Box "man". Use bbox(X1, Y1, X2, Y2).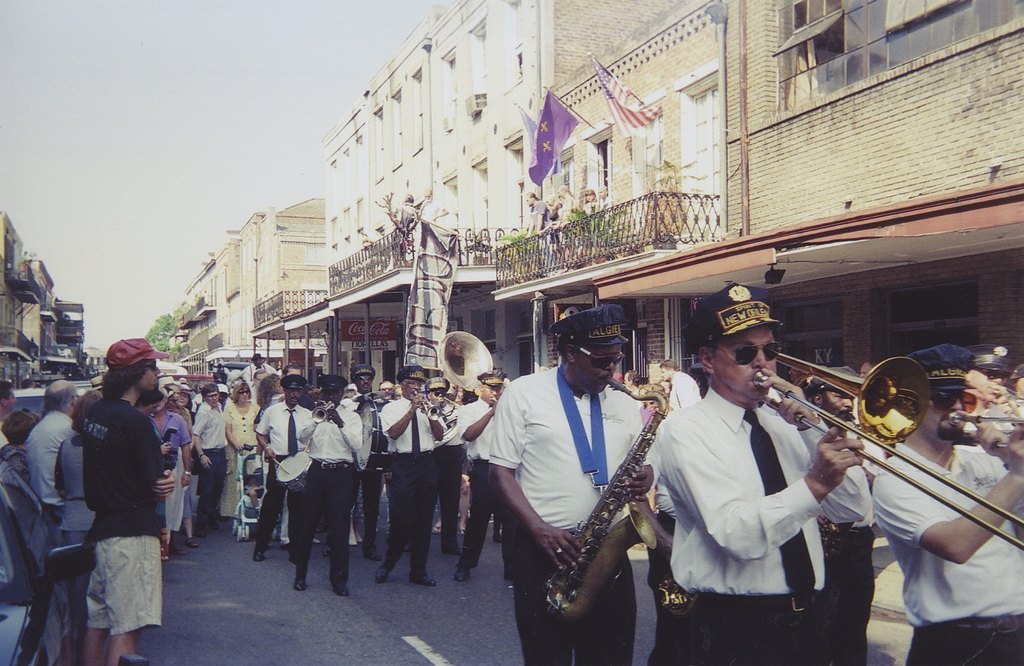
bbox(24, 378, 80, 546).
